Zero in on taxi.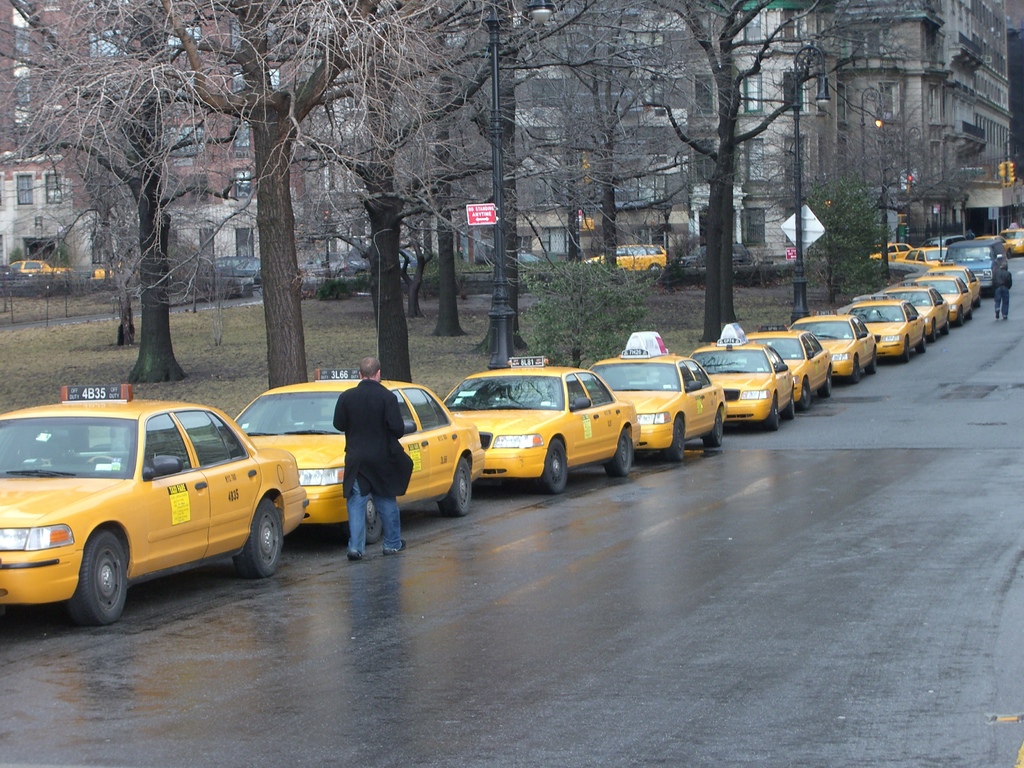
Zeroed in: <region>90, 262, 129, 280</region>.
